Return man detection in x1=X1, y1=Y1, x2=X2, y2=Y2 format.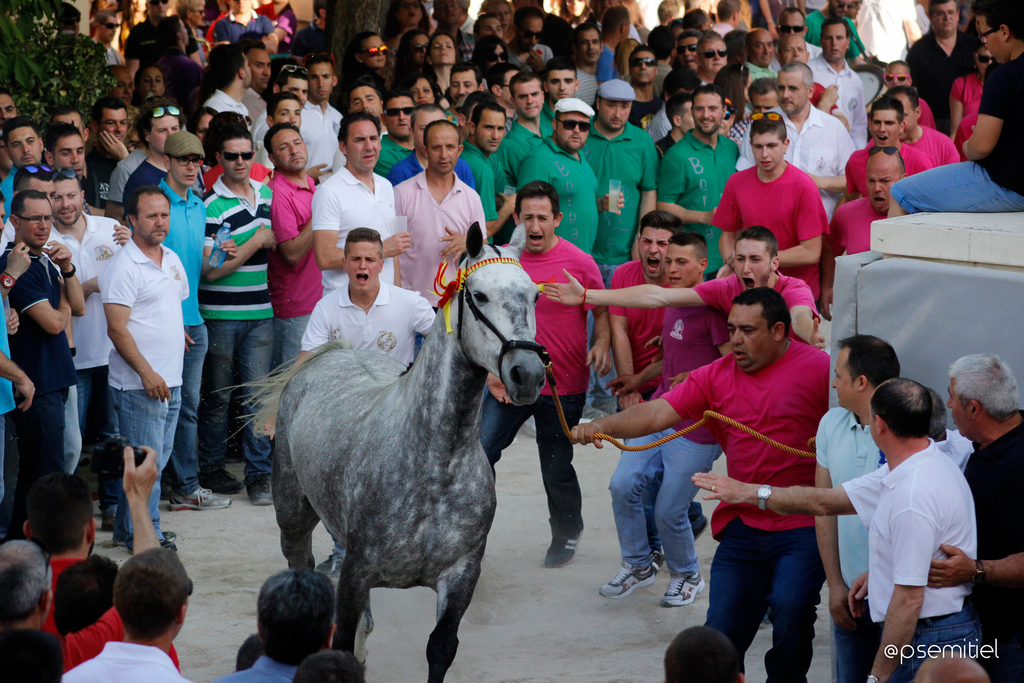
x1=605, y1=210, x2=710, y2=561.
